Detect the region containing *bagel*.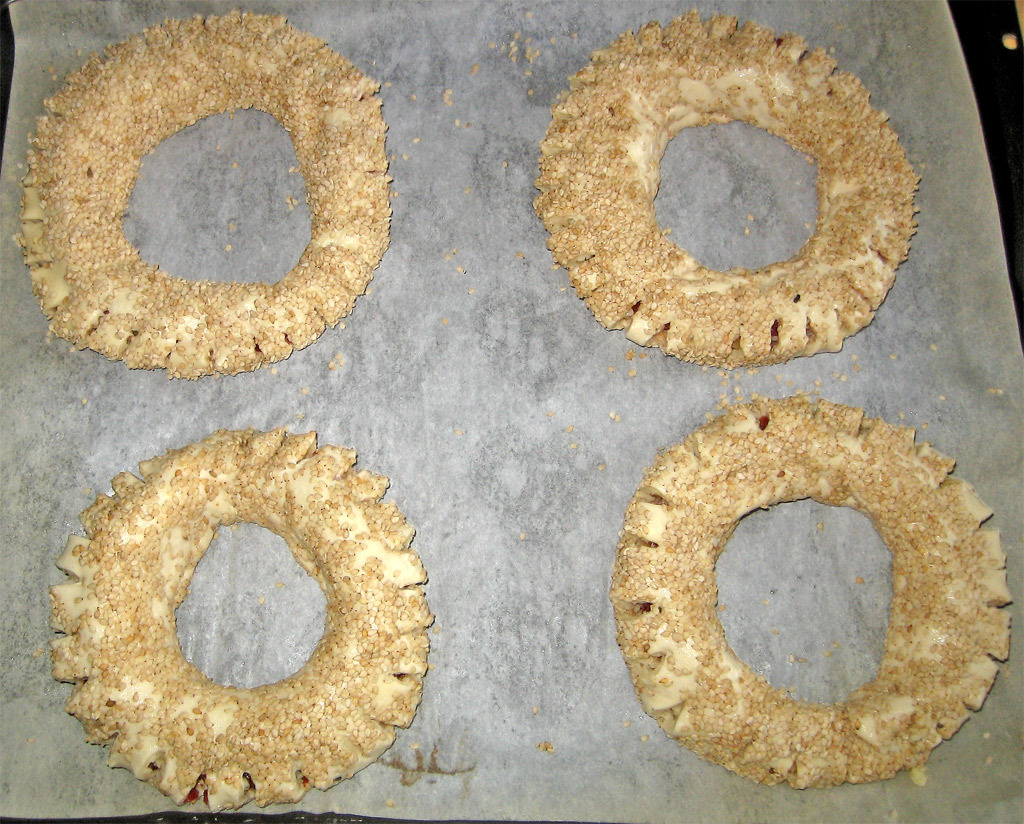
crop(607, 395, 1015, 792).
